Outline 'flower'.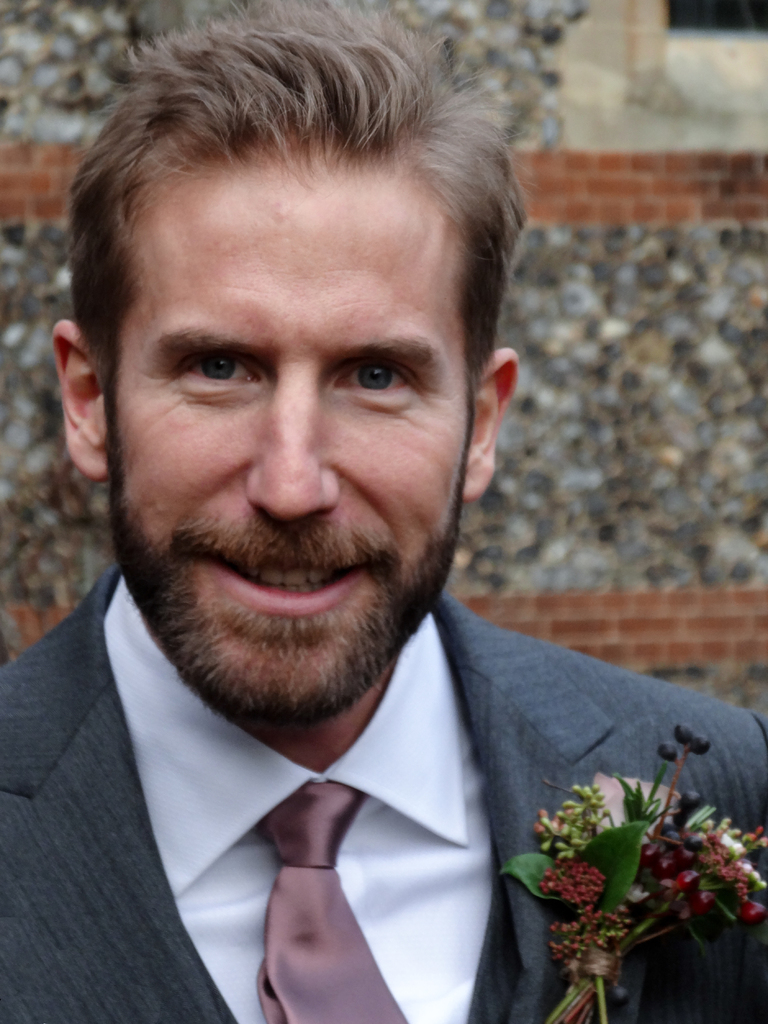
Outline: {"x1": 547, "y1": 860, "x2": 589, "y2": 911}.
